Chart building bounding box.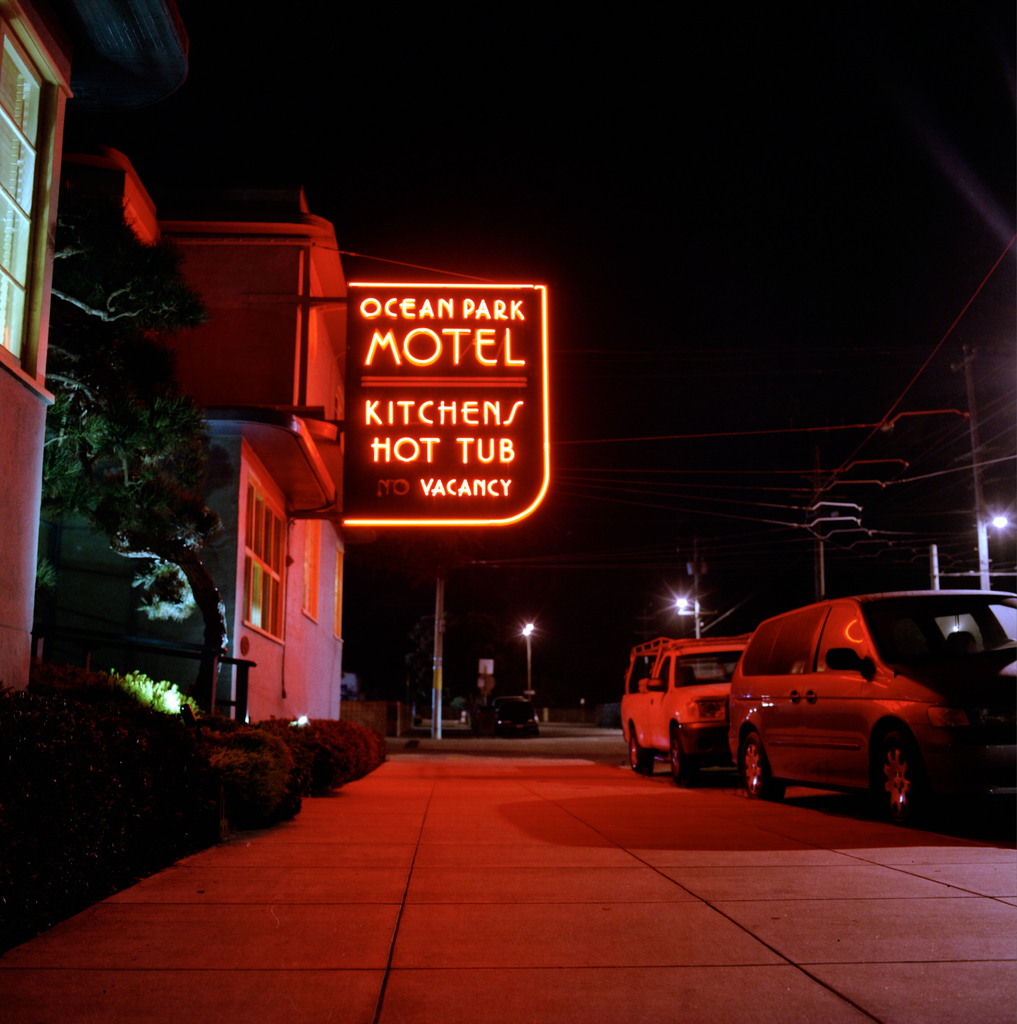
Charted: pyautogui.locateOnScreen(97, 209, 353, 727).
